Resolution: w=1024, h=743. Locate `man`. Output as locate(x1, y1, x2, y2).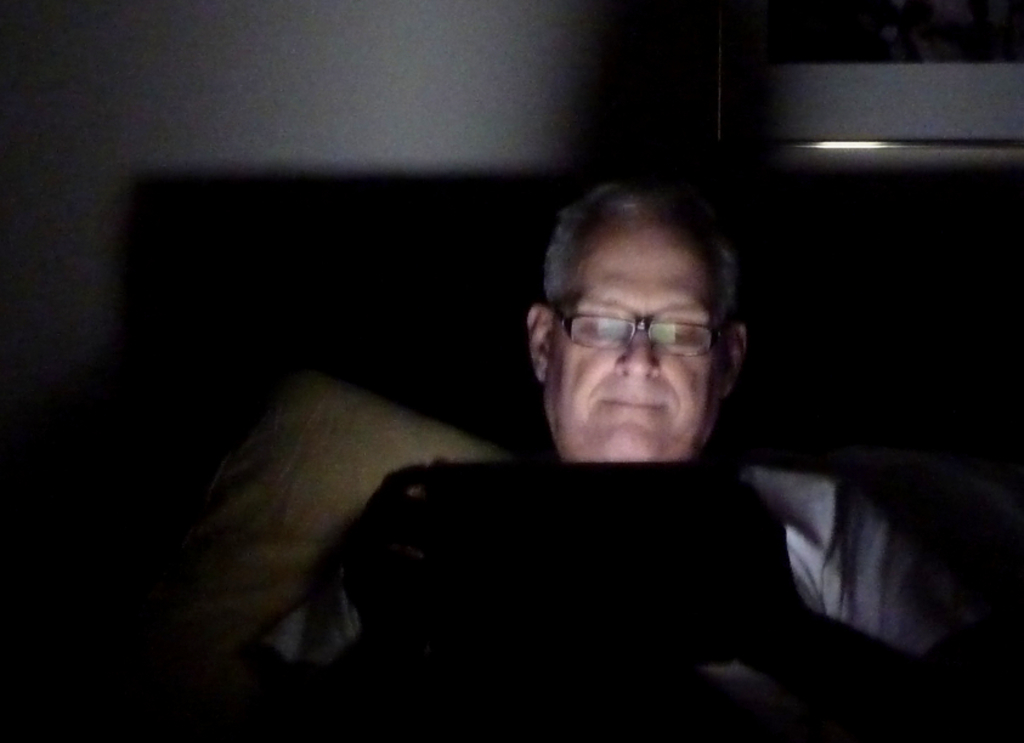
locate(260, 168, 943, 720).
